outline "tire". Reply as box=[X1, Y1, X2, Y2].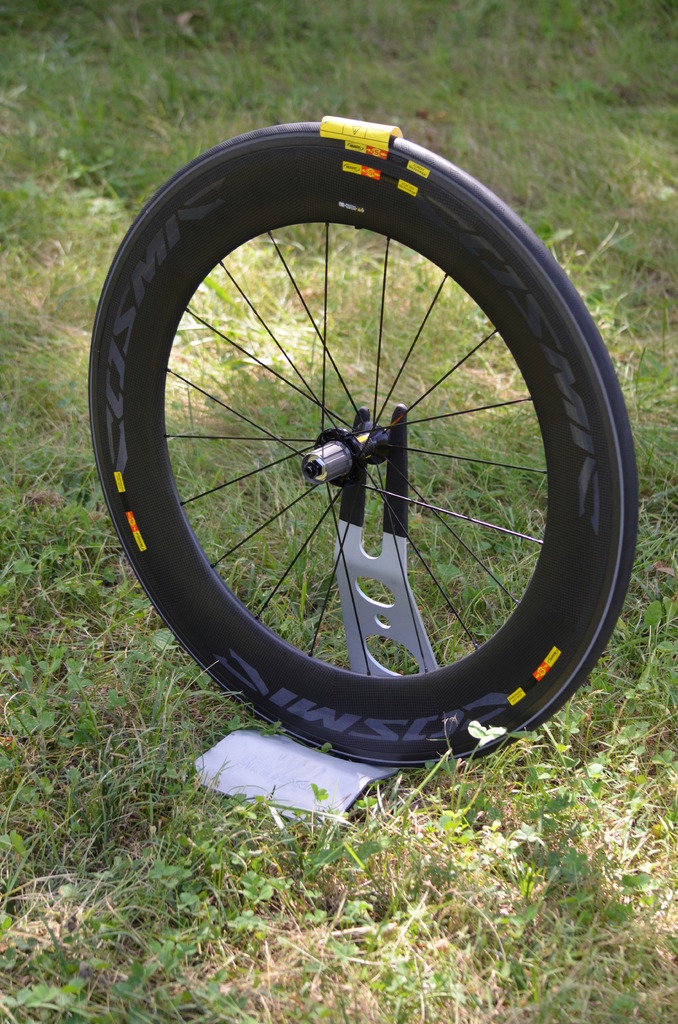
box=[86, 125, 649, 793].
